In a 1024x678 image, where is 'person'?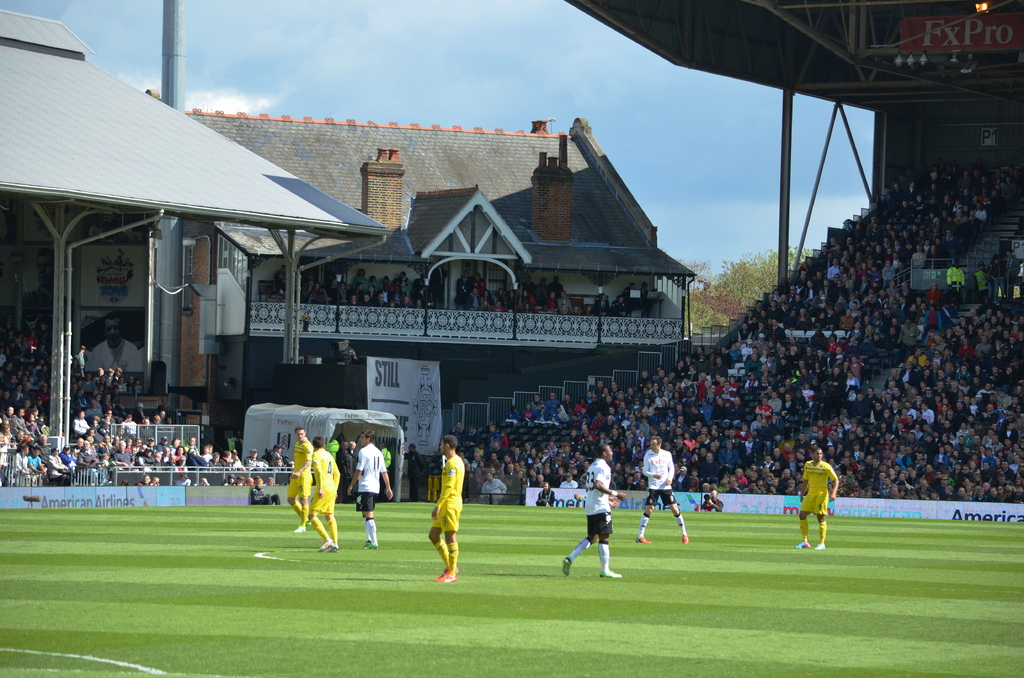
select_region(344, 441, 357, 501).
